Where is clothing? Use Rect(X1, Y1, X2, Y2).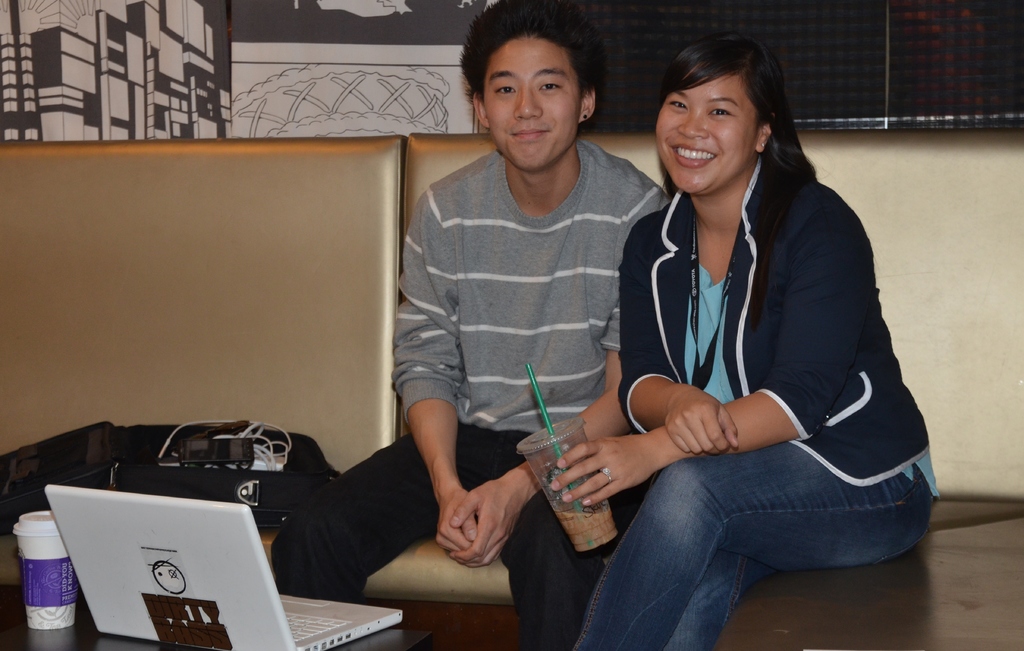
Rect(566, 150, 934, 650).
